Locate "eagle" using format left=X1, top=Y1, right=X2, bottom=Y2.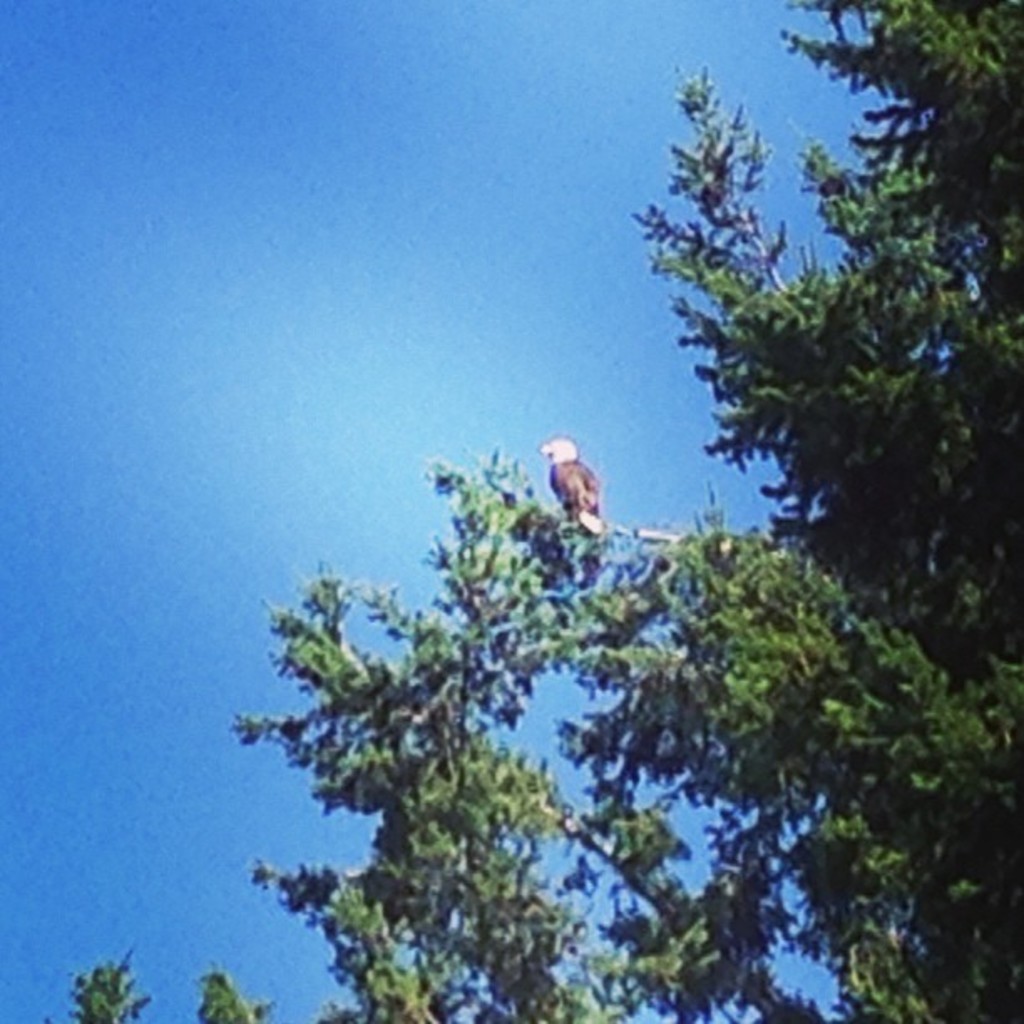
left=540, top=435, right=597, bottom=532.
